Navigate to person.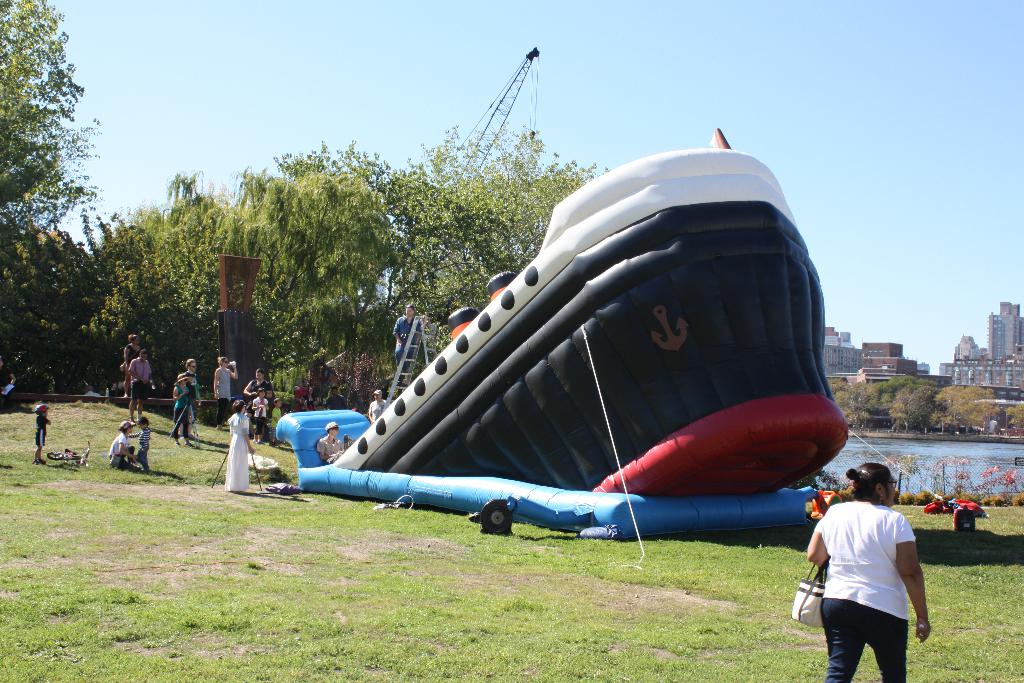
Navigation target: <bbox>112, 345, 151, 409</bbox>.
